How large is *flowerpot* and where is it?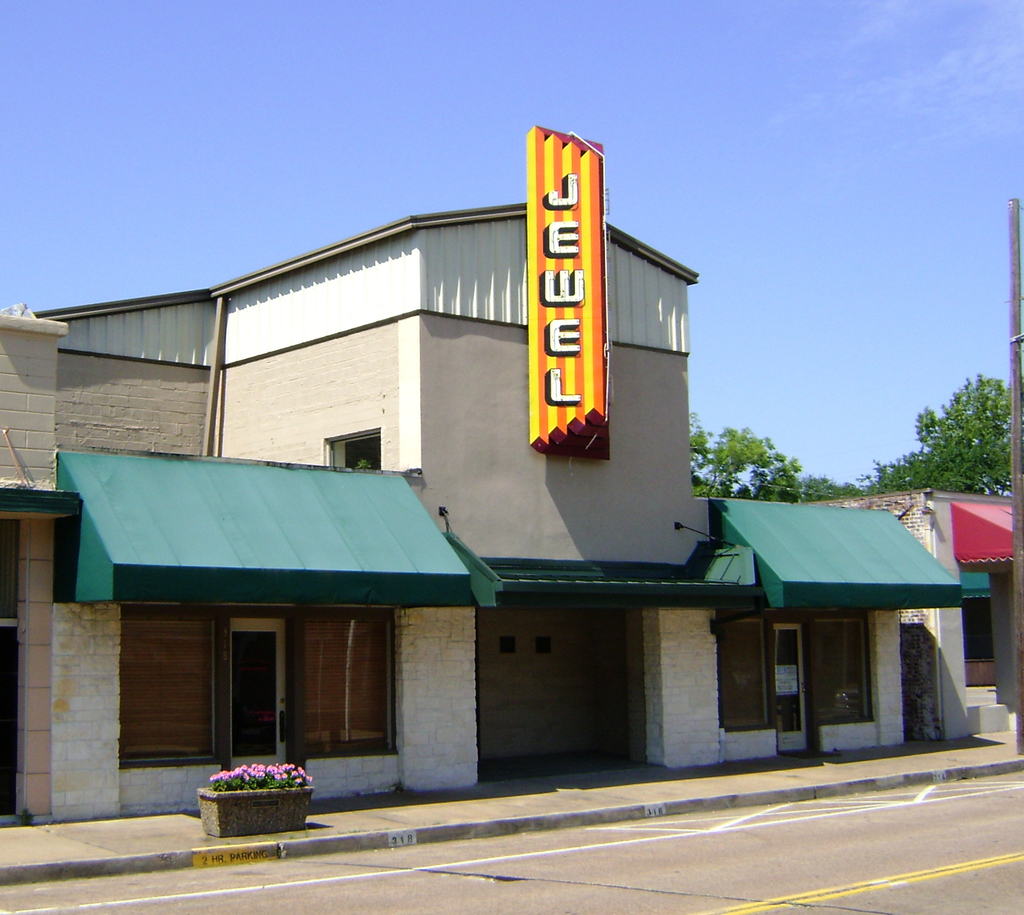
Bounding box: l=198, t=782, r=312, b=838.
